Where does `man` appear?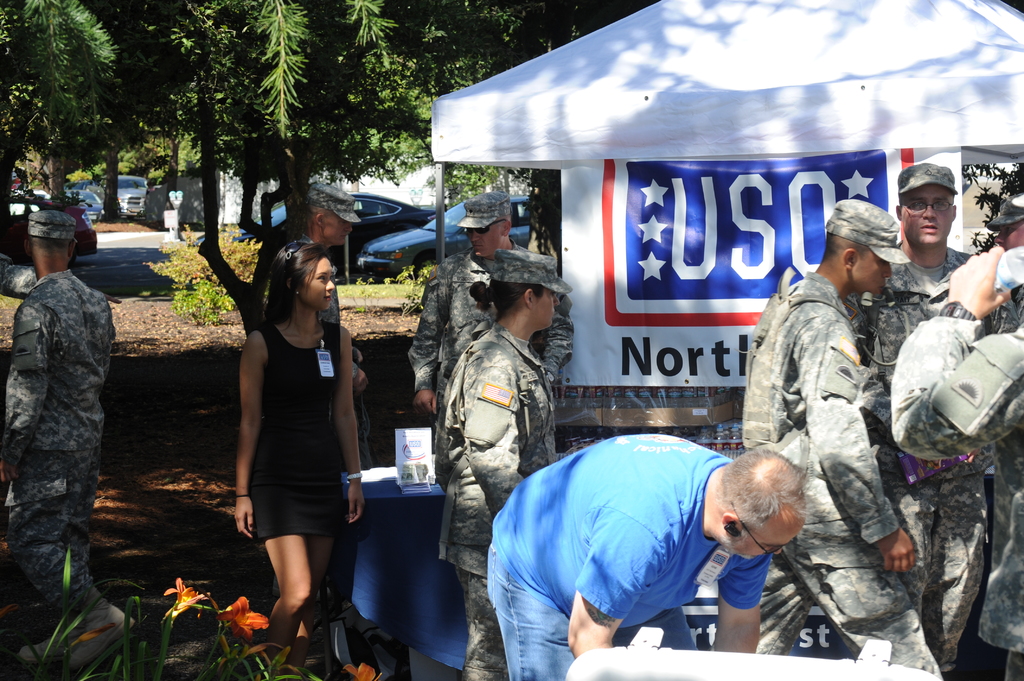
Appears at bbox=(890, 243, 1023, 680).
